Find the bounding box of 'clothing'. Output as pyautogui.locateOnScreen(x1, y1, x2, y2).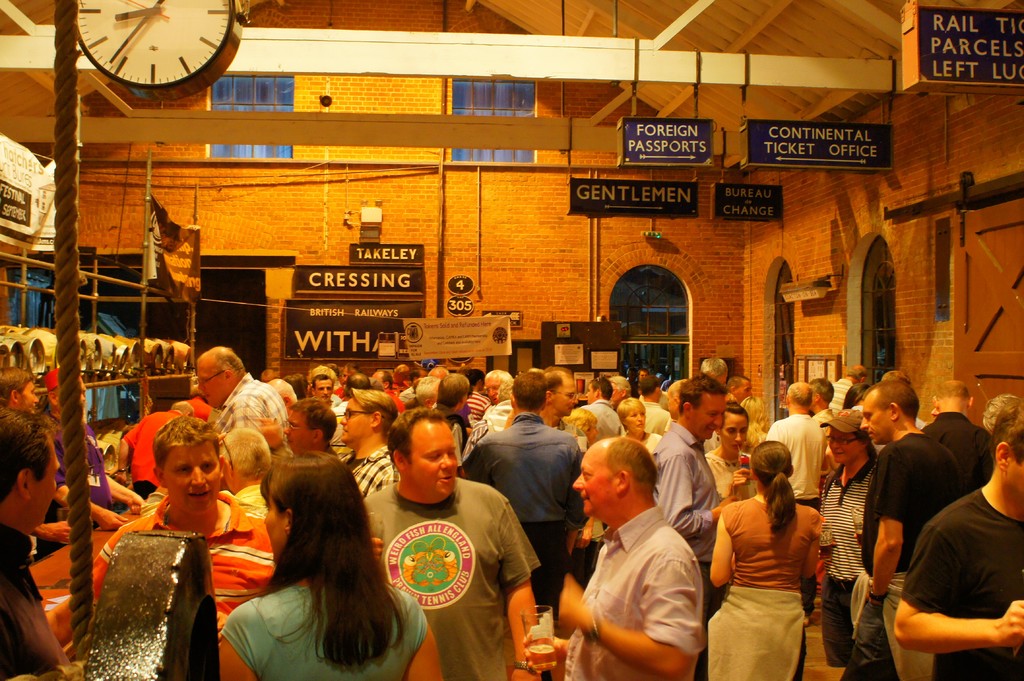
pyautogui.locateOnScreen(90, 495, 277, 630).
